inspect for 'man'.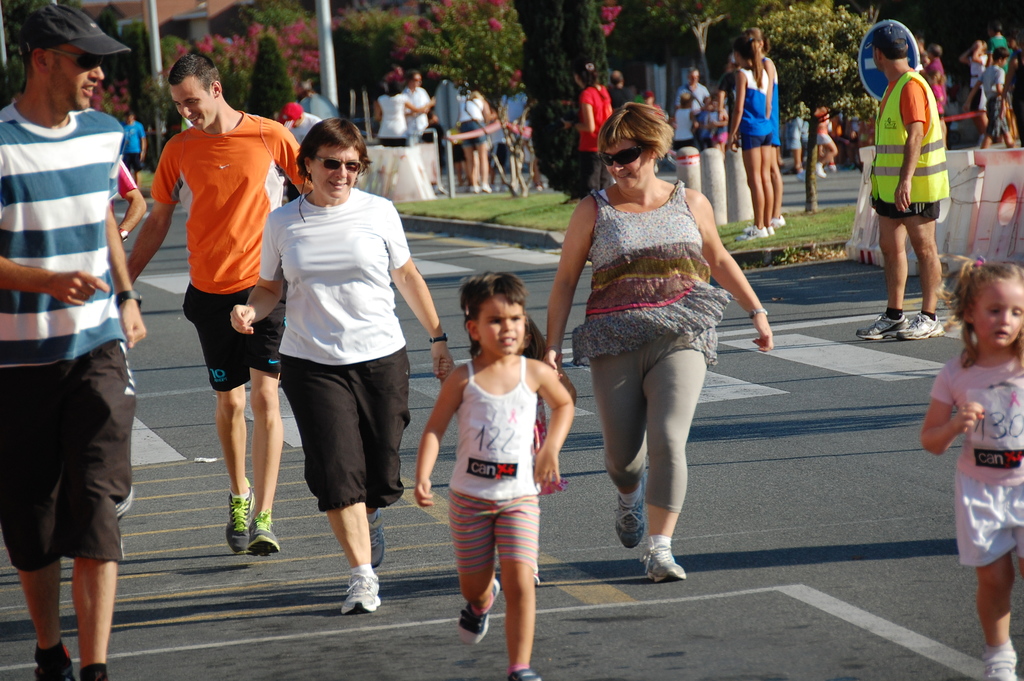
Inspection: [left=0, top=6, right=147, bottom=680].
